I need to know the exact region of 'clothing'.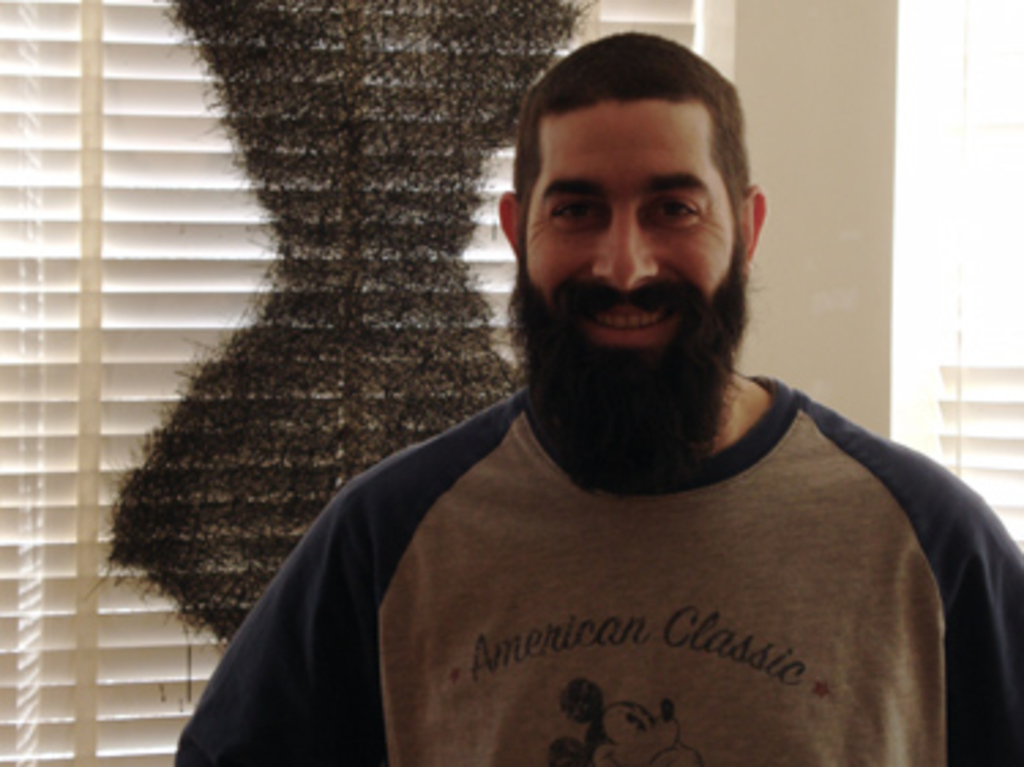
Region: <region>232, 355, 1019, 751</region>.
